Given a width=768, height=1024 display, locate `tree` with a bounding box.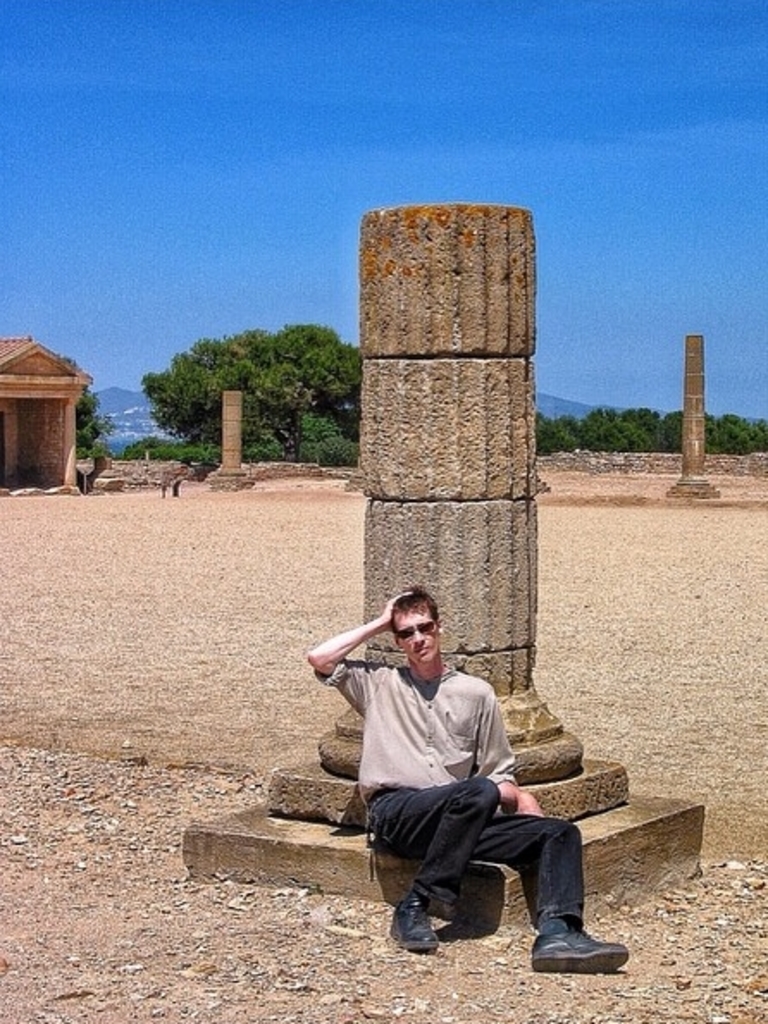
Located: (708,410,766,456).
